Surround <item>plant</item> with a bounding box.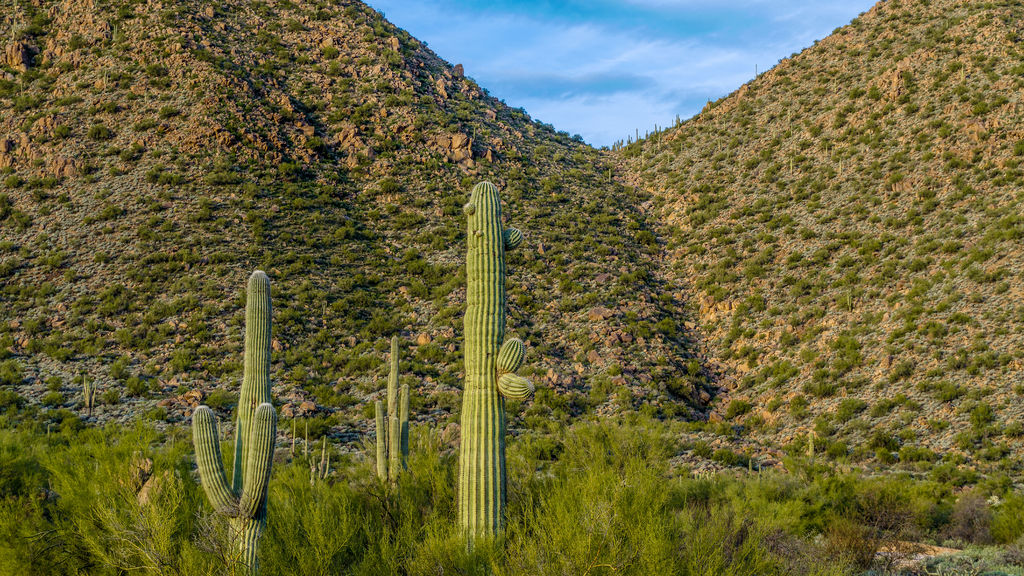
region(797, 133, 821, 151).
